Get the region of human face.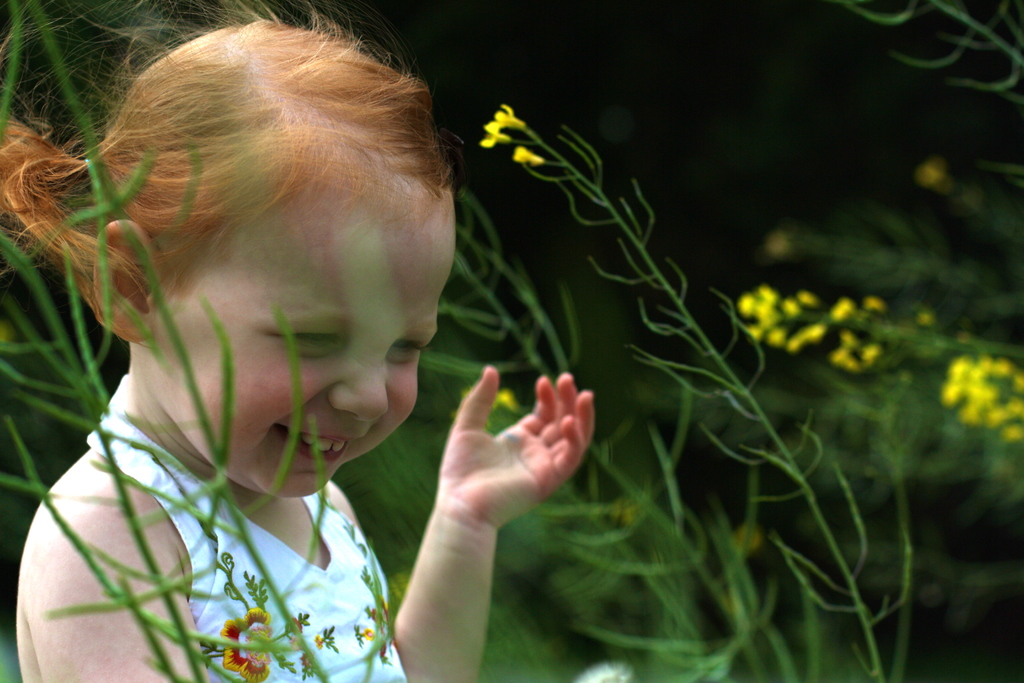
bbox=[146, 202, 458, 498].
